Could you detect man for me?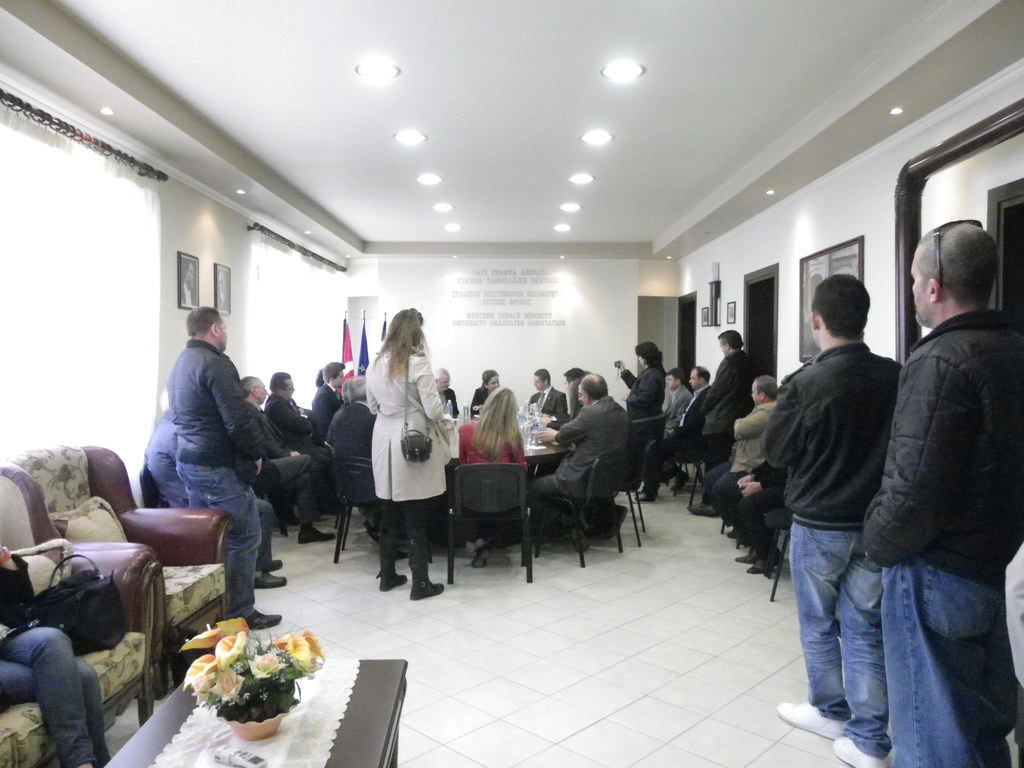
Detection result: region(241, 373, 334, 542).
